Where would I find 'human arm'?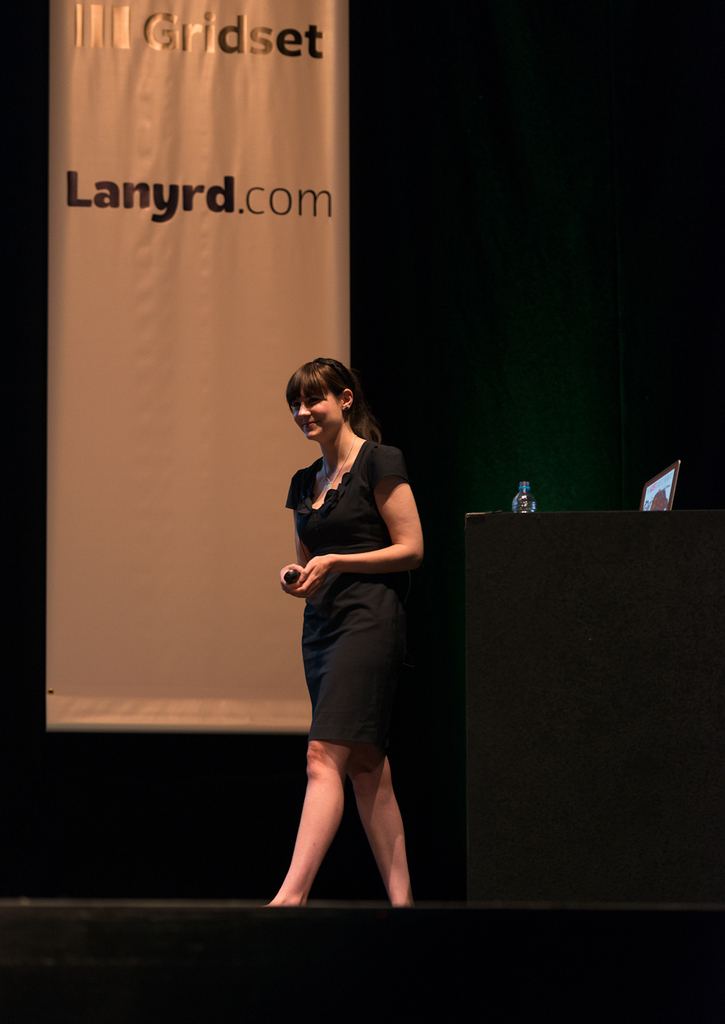
At {"left": 357, "top": 473, "right": 424, "bottom": 595}.
